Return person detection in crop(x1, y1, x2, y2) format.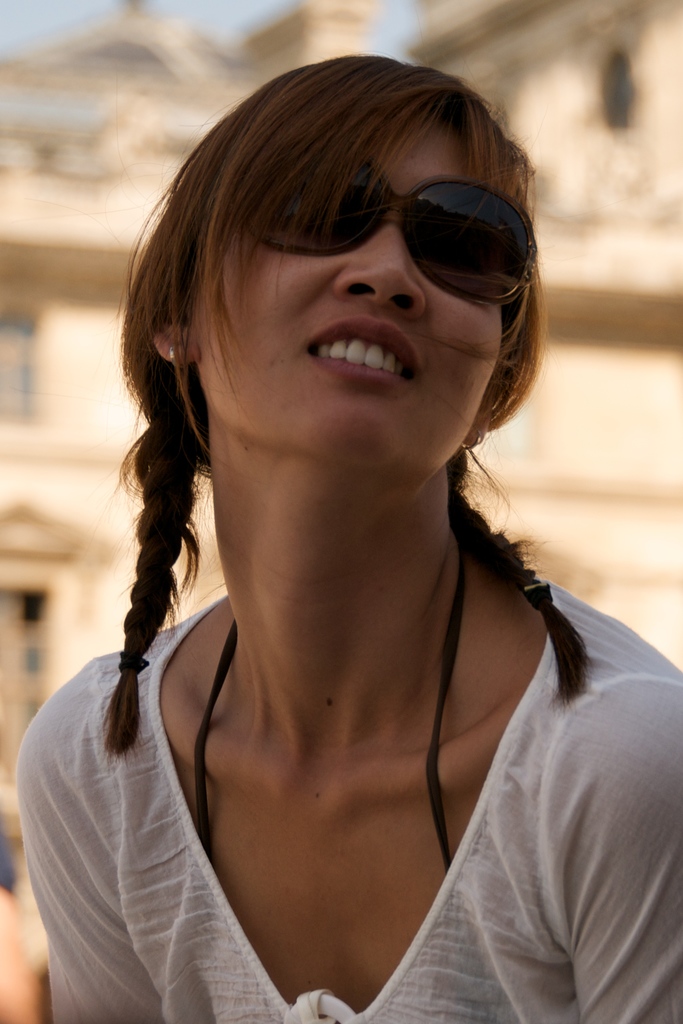
crop(14, 52, 682, 1023).
